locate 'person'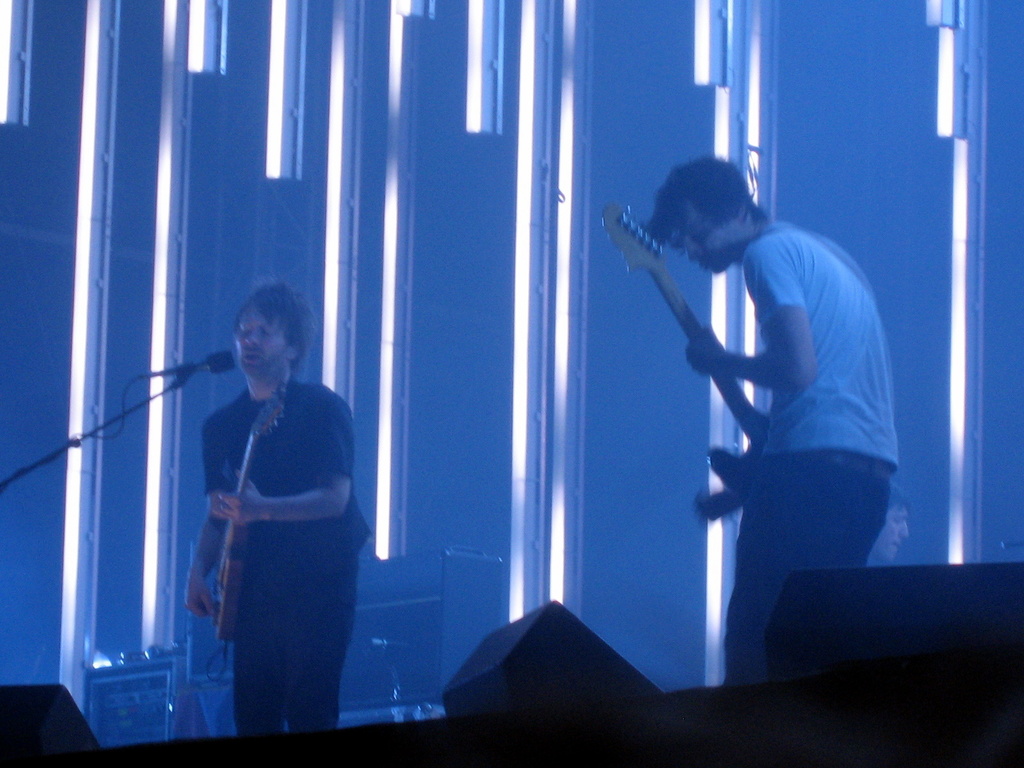
x1=648, y1=154, x2=897, y2=684
